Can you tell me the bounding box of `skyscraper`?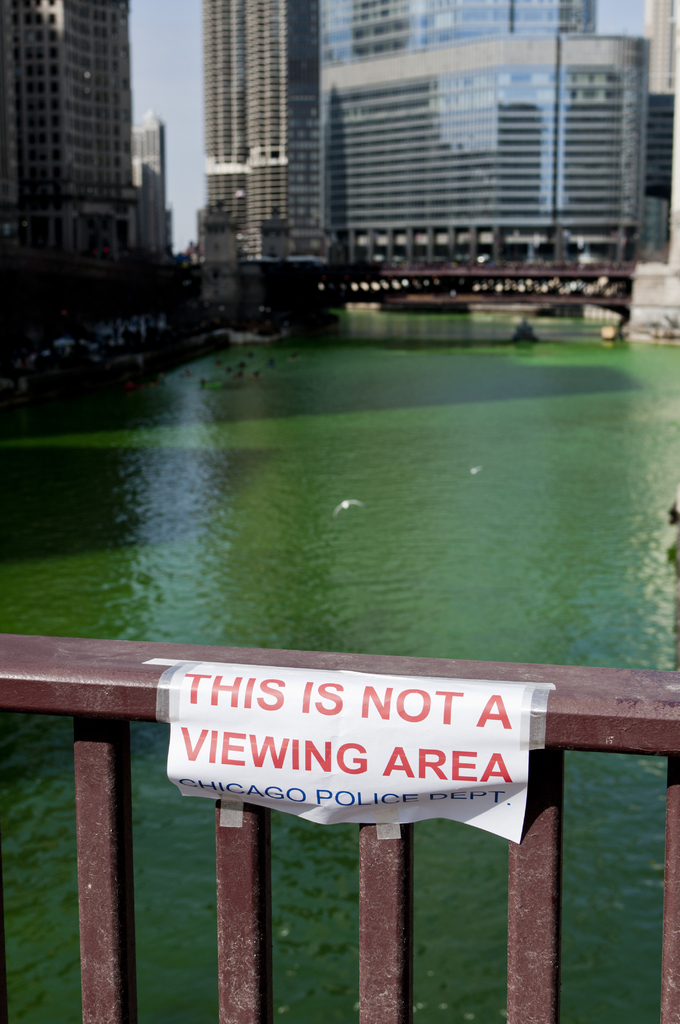
BBox(192, 0, 325, 258).
